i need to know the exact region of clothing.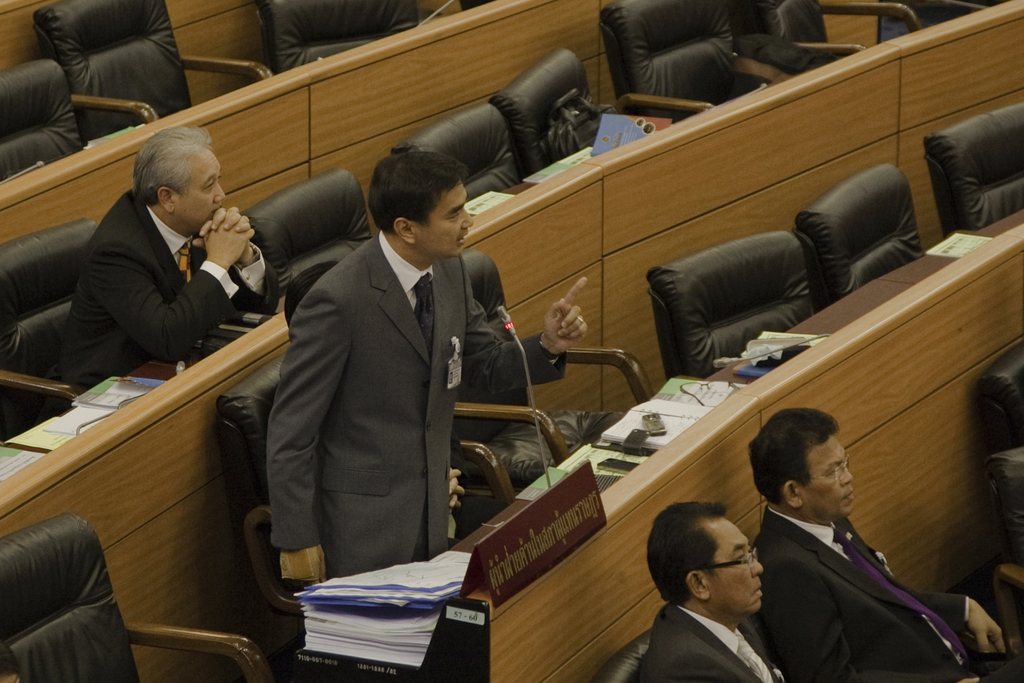
Region: Rect(639, 598, 785, 682).
